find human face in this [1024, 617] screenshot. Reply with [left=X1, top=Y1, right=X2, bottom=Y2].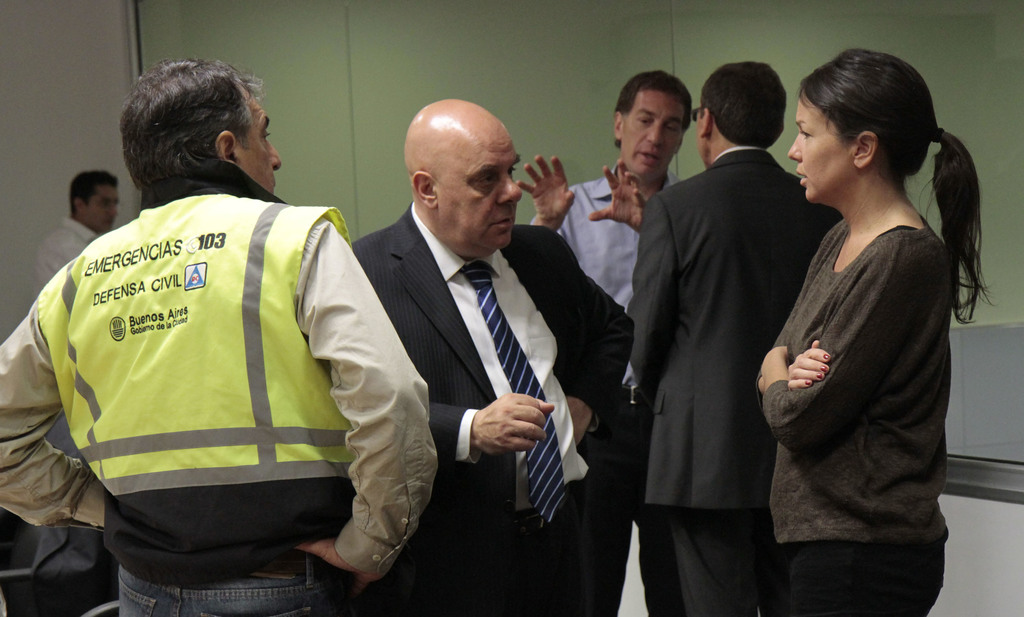
[left=786, top=92, right=855, bottom=205].
